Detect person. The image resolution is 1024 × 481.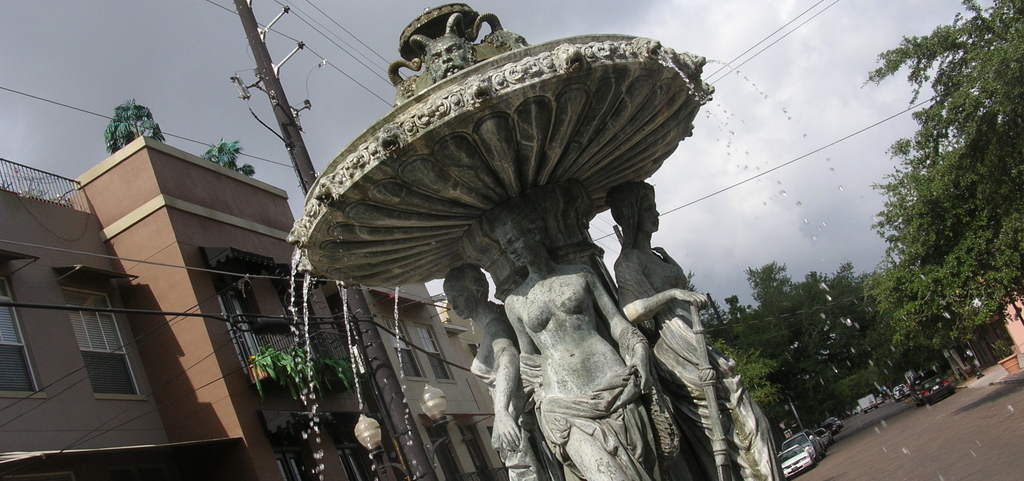
left=440, top=267, right=564, bottom=480.
